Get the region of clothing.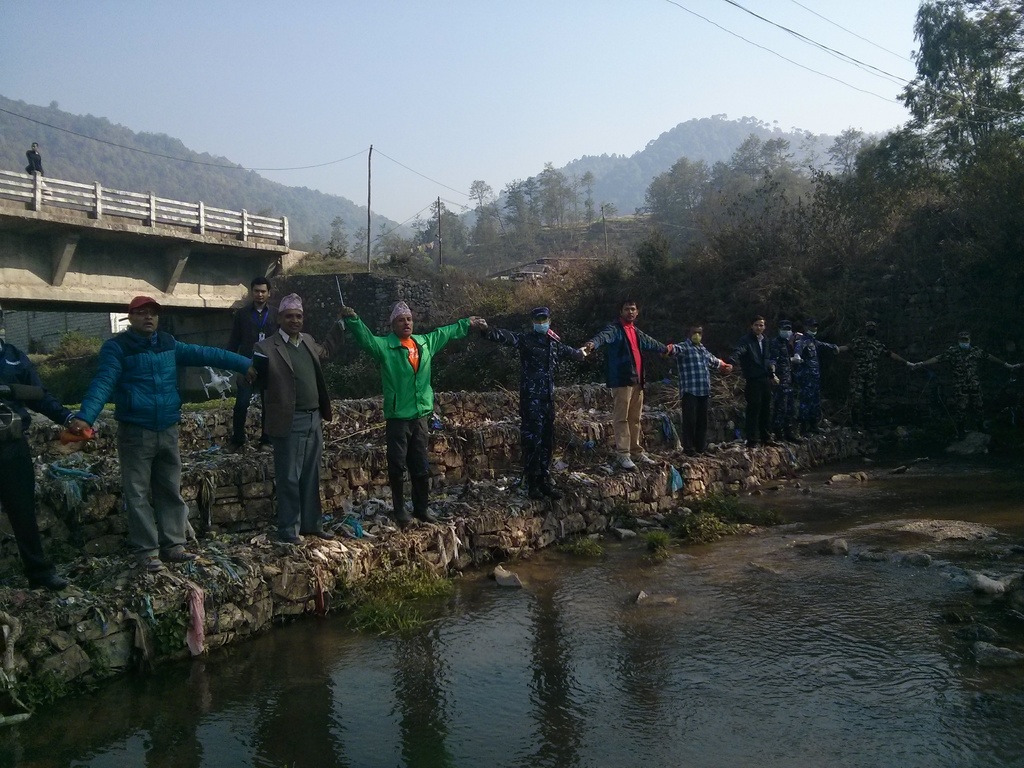
x1=783 y1=339 x2=832 y2=417.
